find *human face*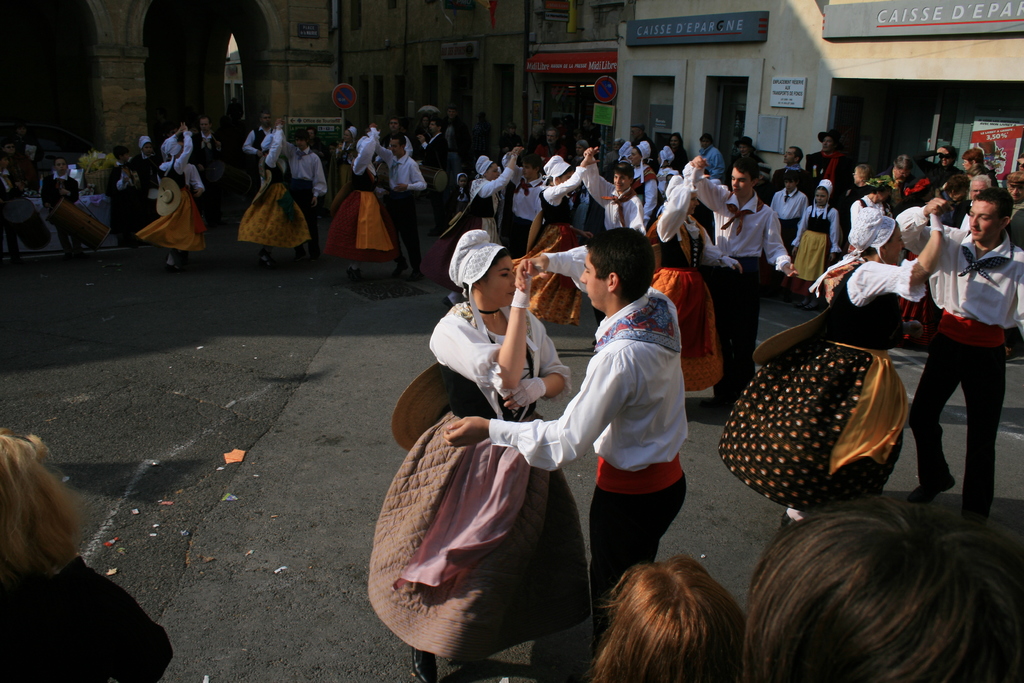
732:168:750:194
